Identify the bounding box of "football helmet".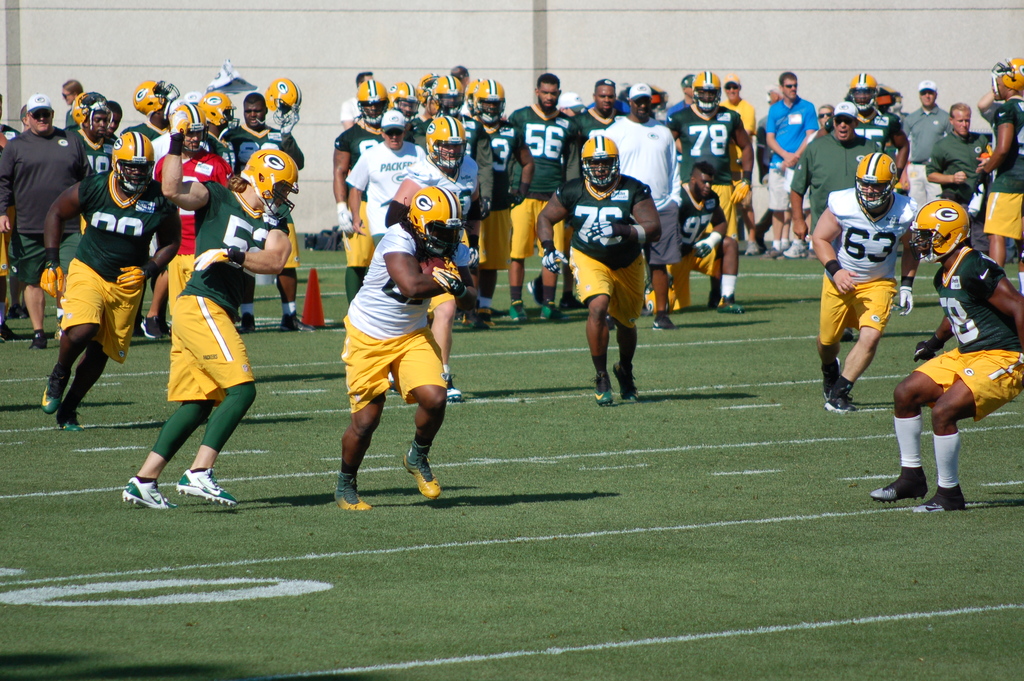
[854, 154, 900, 209].
